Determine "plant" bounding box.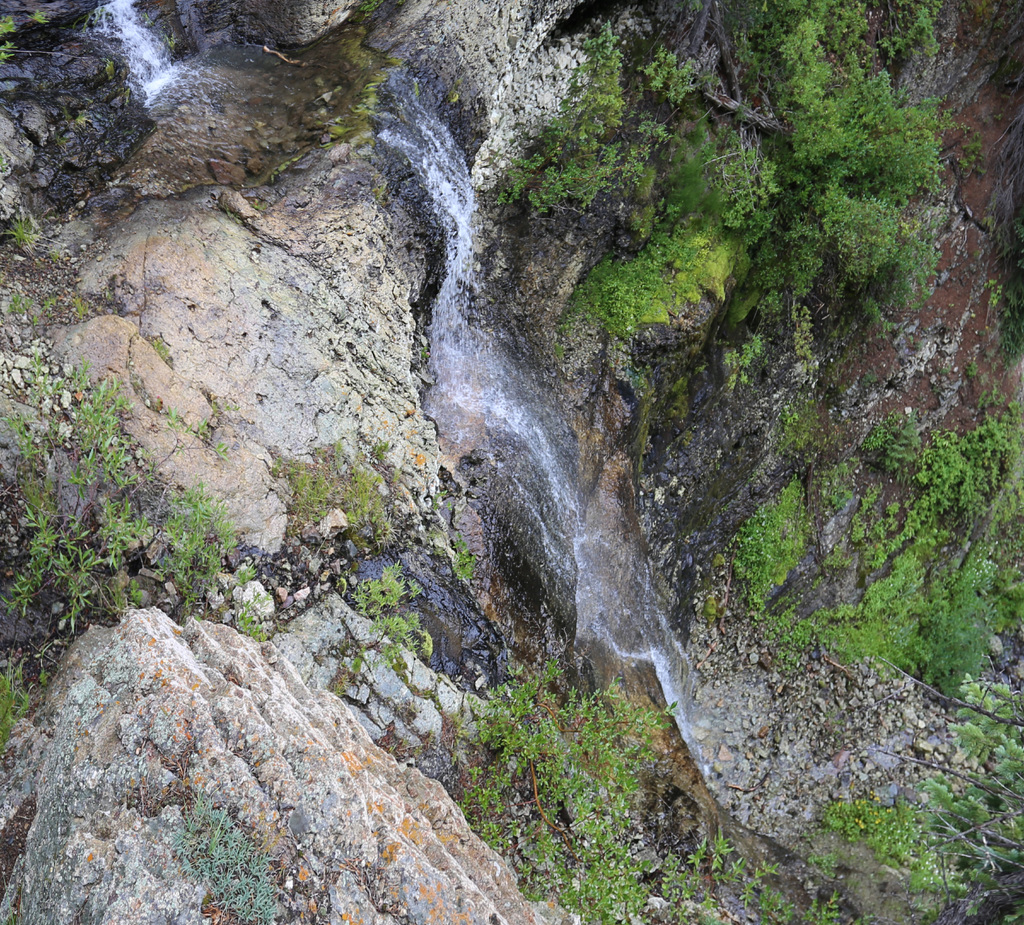
Determined: [910,533,1015,716].
